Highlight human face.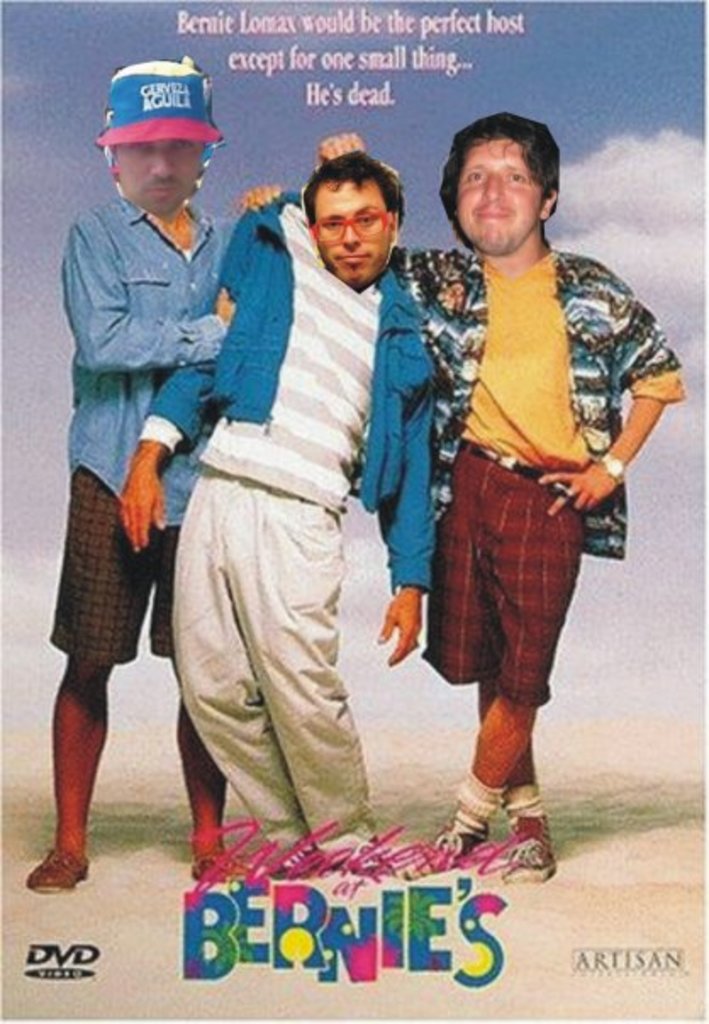
Highlighted region: (312, 173, 395, 288).
